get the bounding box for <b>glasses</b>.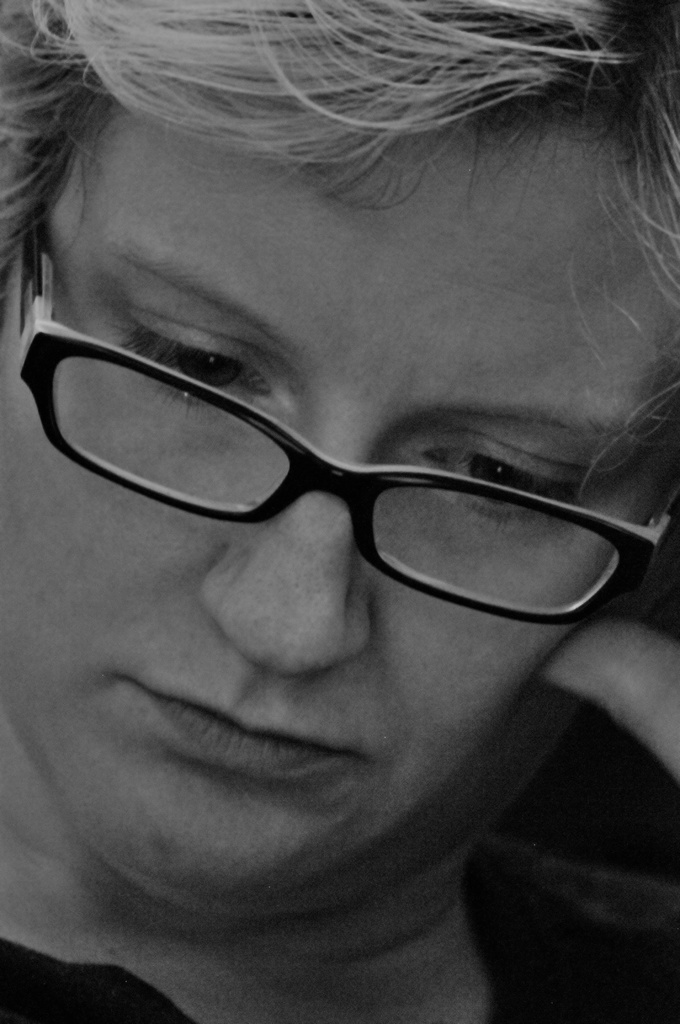
(22,198,679,624).
